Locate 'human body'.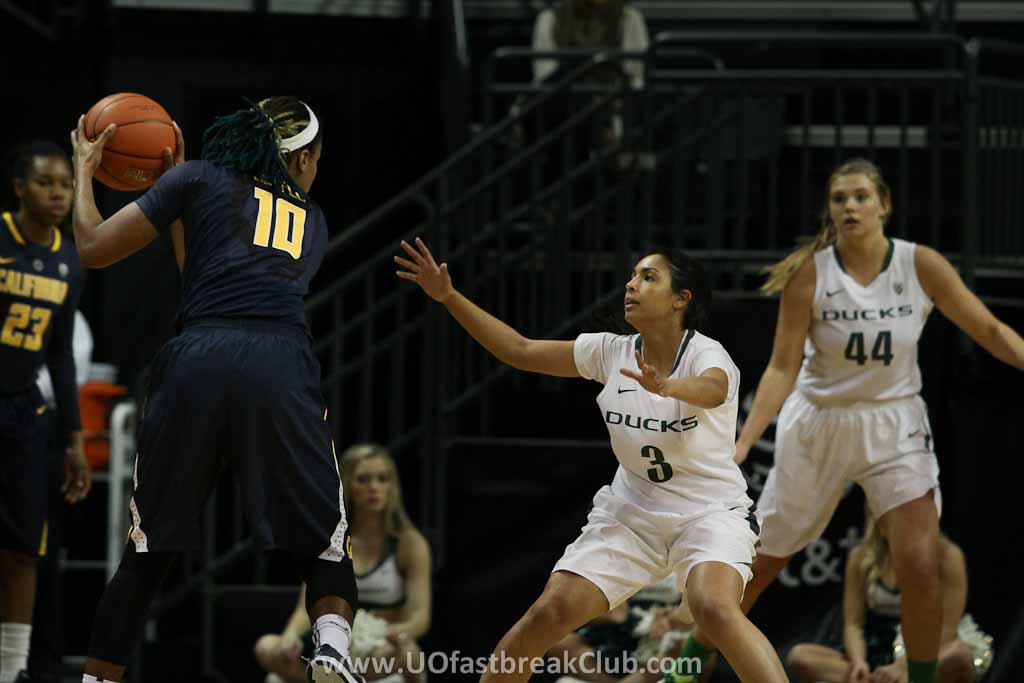
Bounding box: 260:447:433:681.
